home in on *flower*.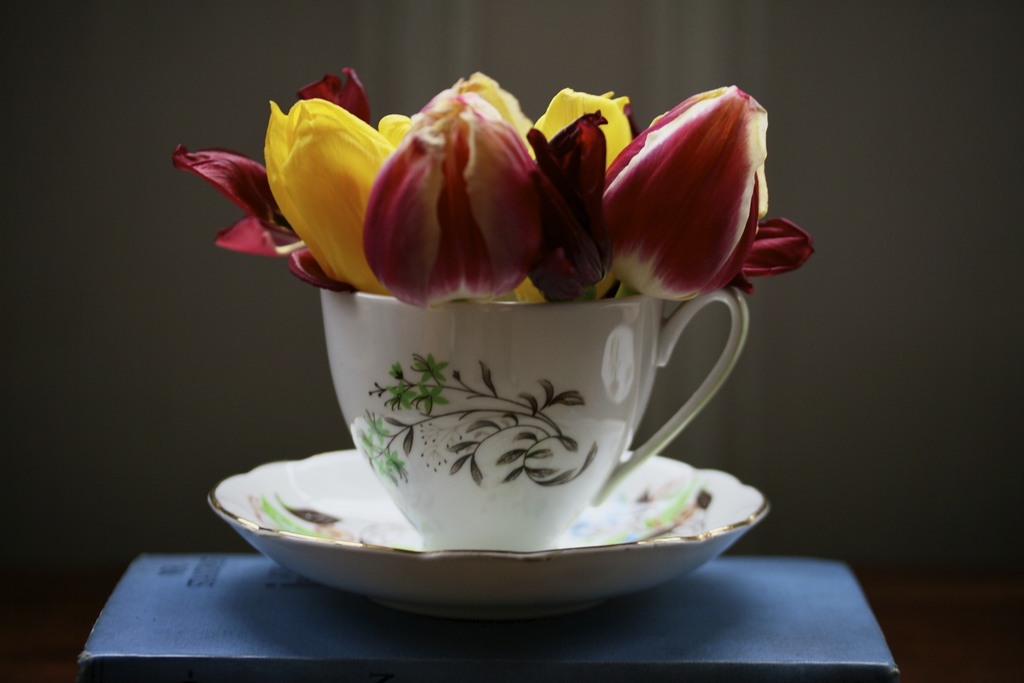
Homed in at pyautogui.locateOnScreen(417, 352, 446, 386).
